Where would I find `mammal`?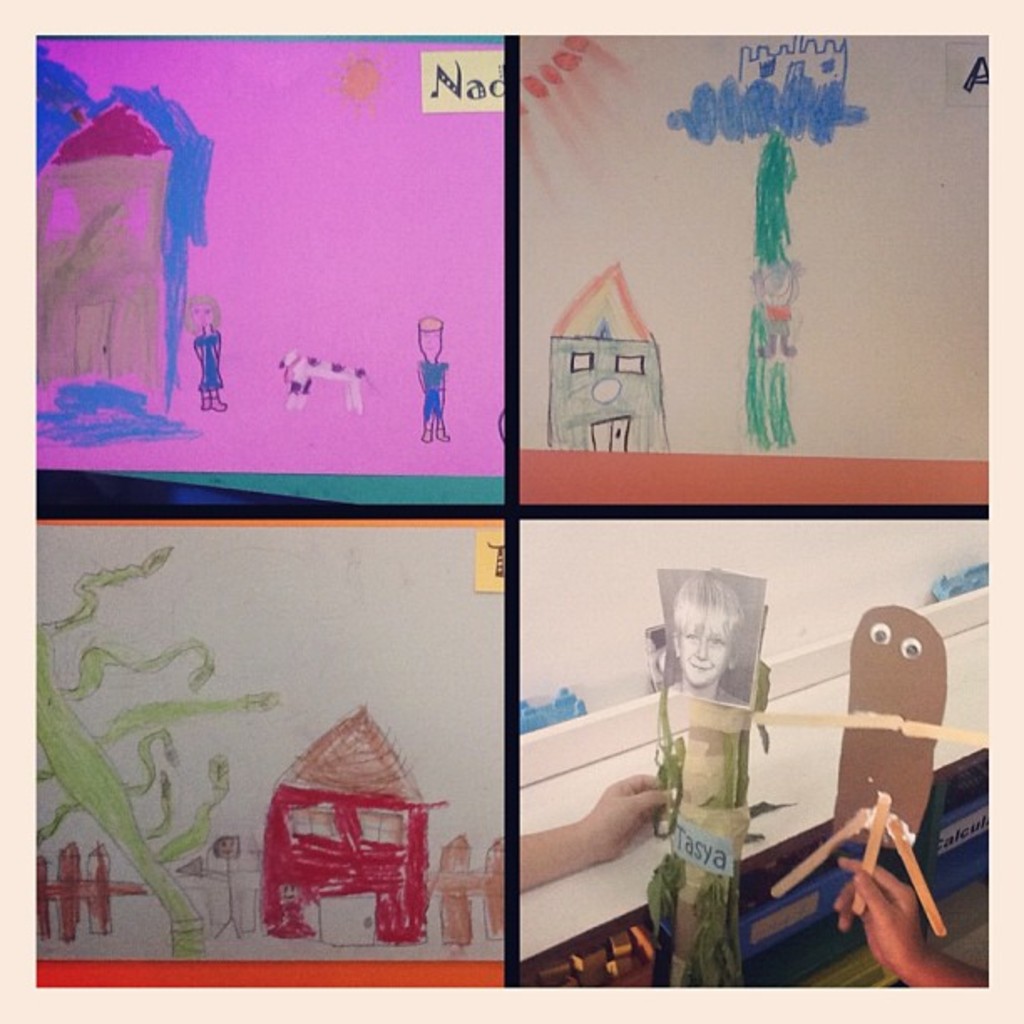
At left=668, top=571, right=755, bottom=982.
